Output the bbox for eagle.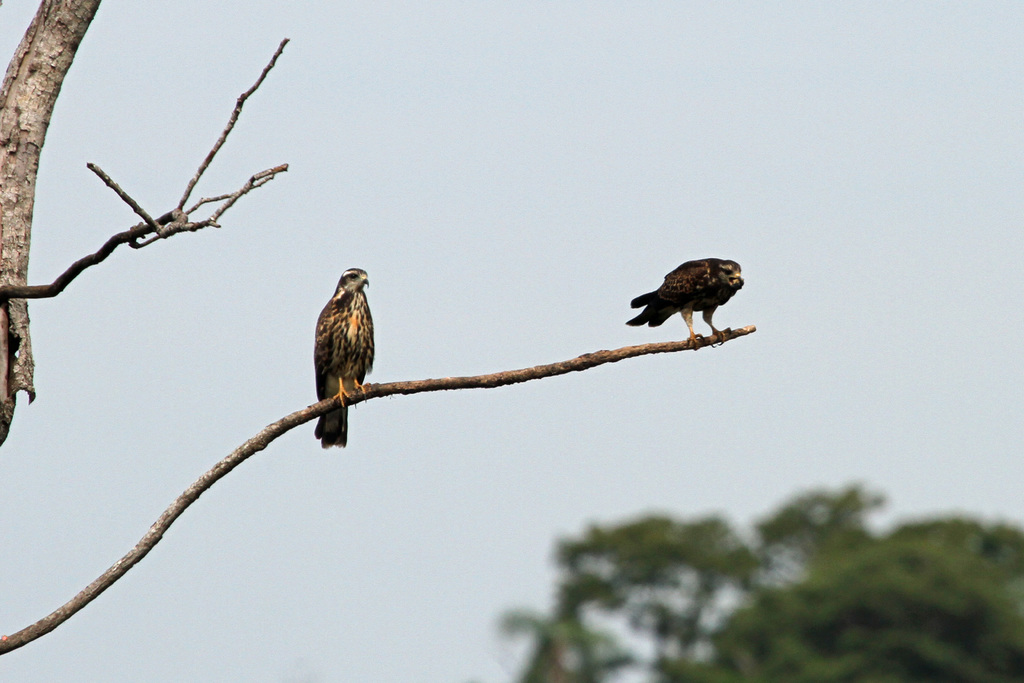
313 261 380 453.
